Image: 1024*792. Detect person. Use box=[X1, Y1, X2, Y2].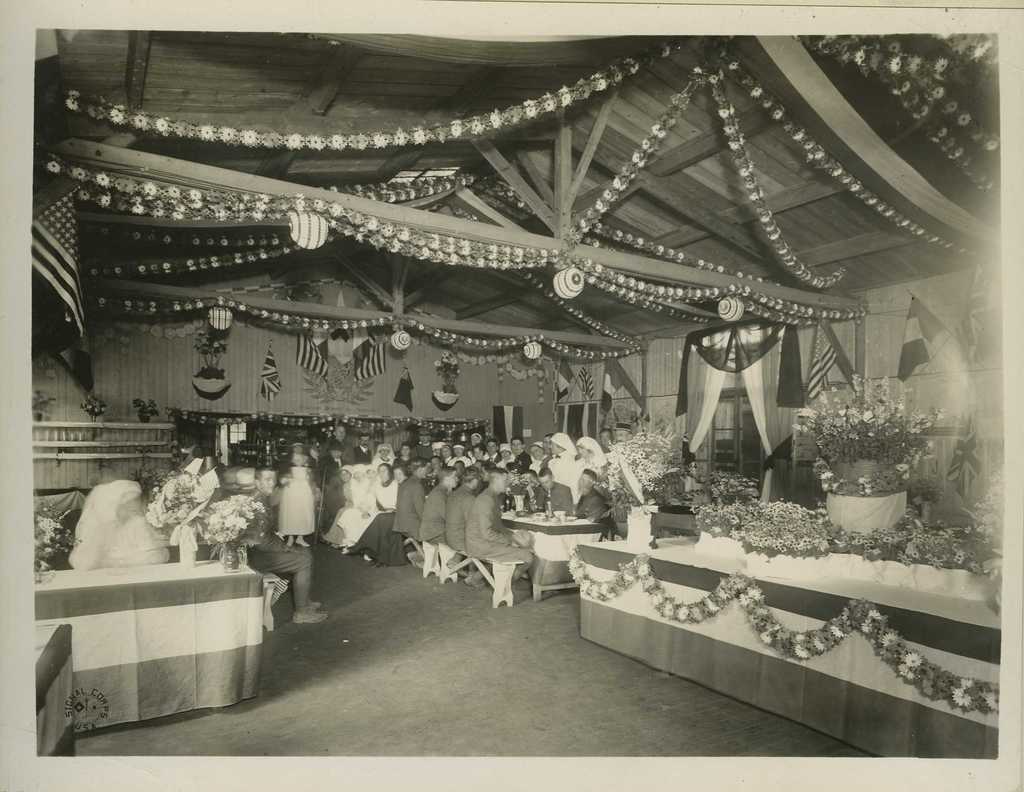
box=[479, 467, 493, 490].
